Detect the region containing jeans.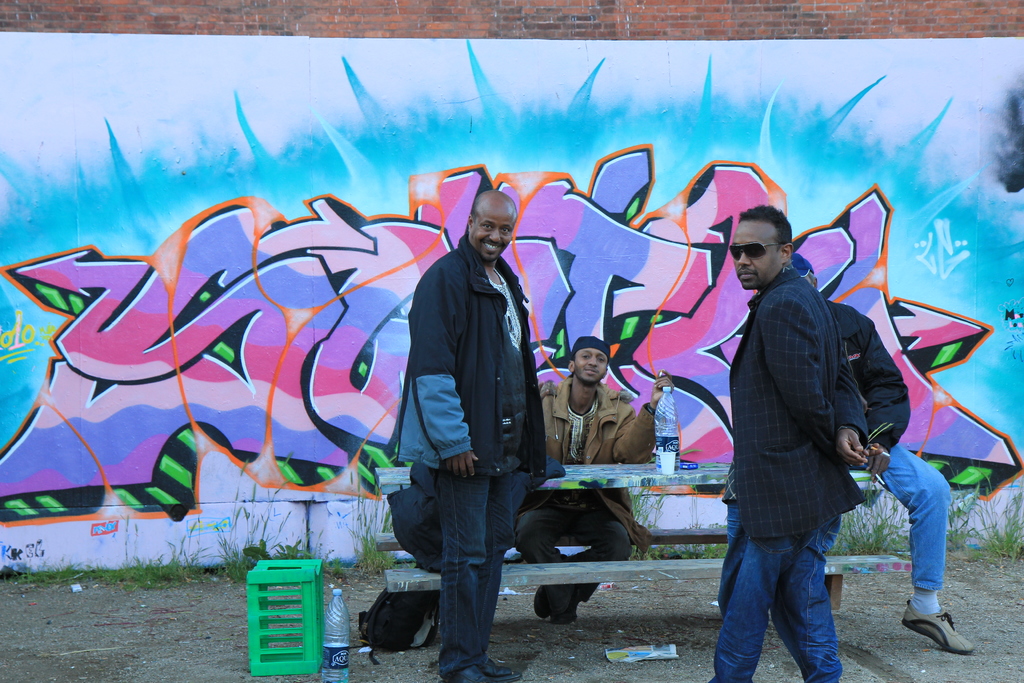
pyautogui.locateOnScreen(520, 518, 635, 605).
